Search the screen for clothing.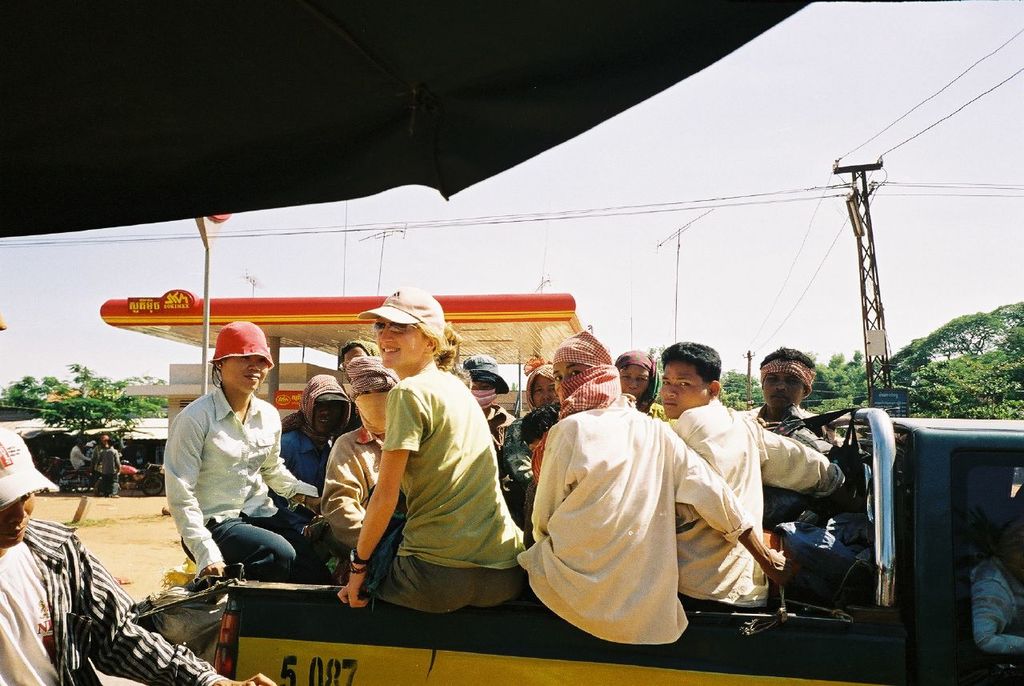
Found at [left=0, top=517, right=226, bottom=685].
